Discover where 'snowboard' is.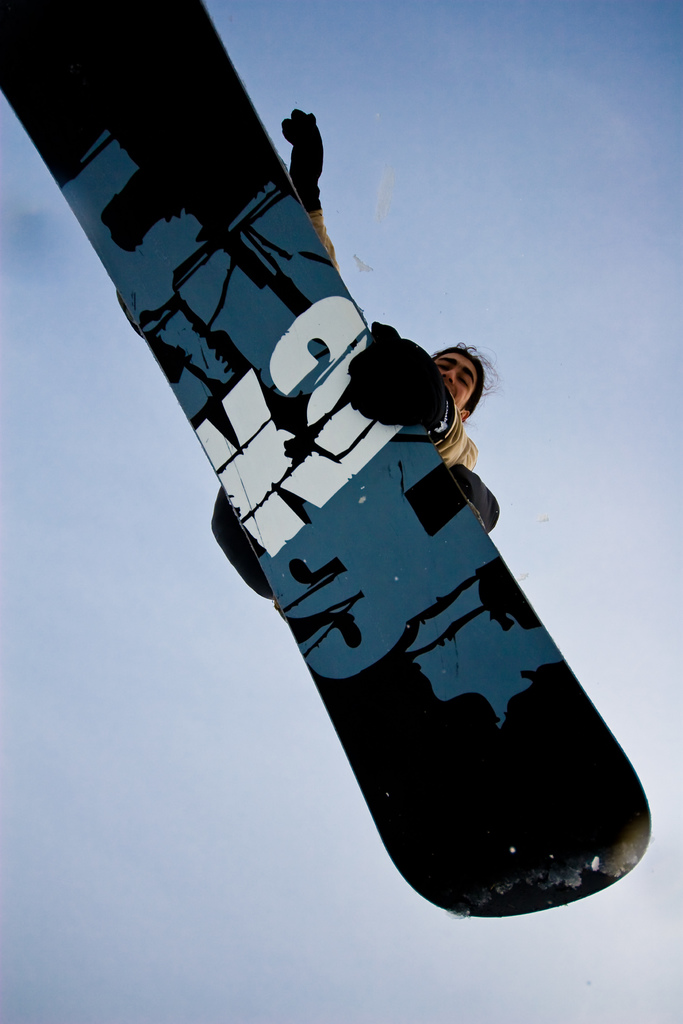
Discovered at [0,0,649,917].
